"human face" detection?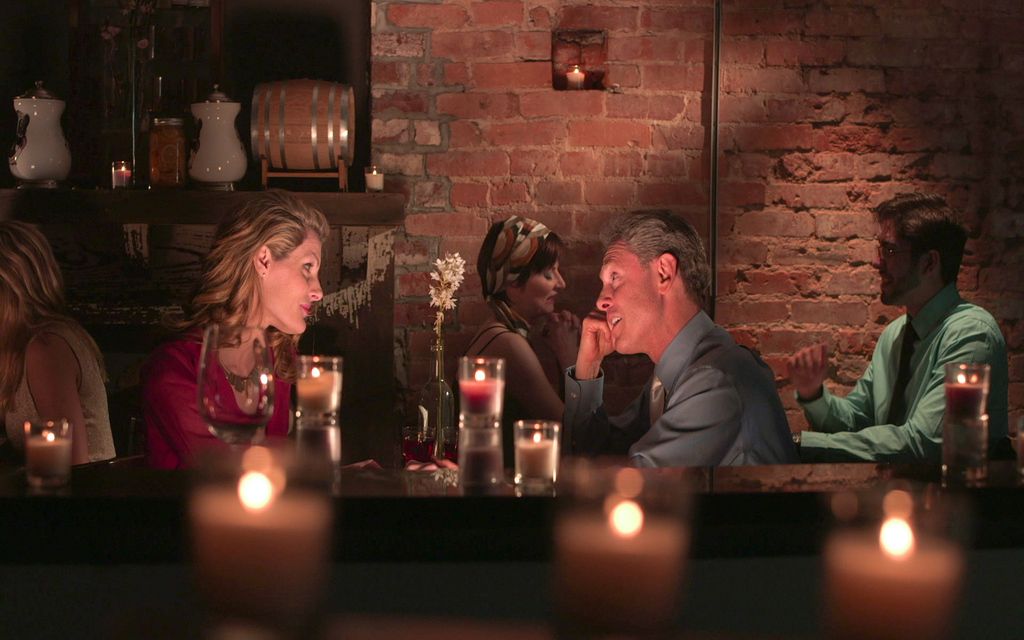
<box>264,228,323,335</box>
